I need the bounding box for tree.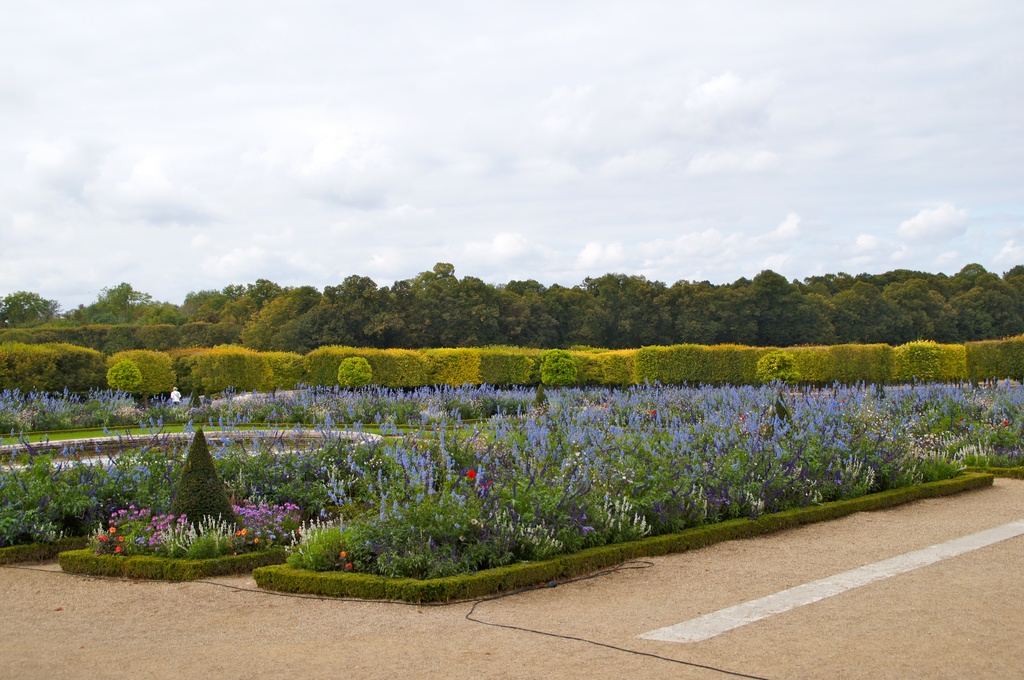
Here it is: Rect(325, 274, 375, 340).
